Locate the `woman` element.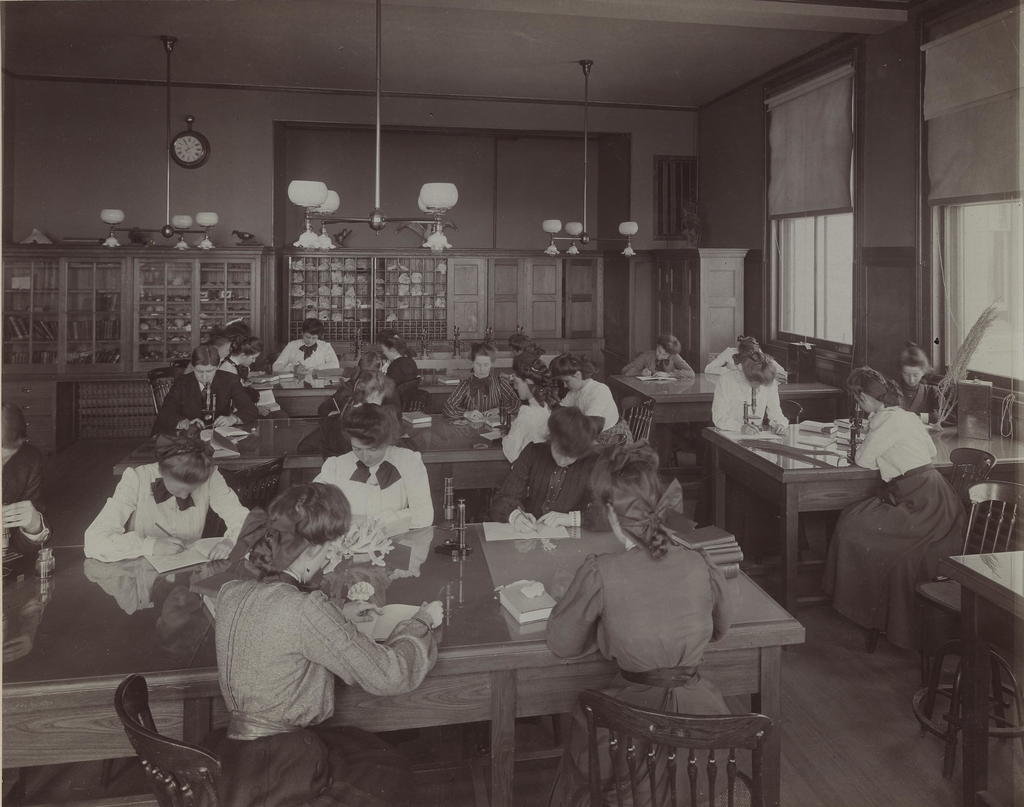
Element bbox: (x1=816, y1=364, x2=973, y2=652).
